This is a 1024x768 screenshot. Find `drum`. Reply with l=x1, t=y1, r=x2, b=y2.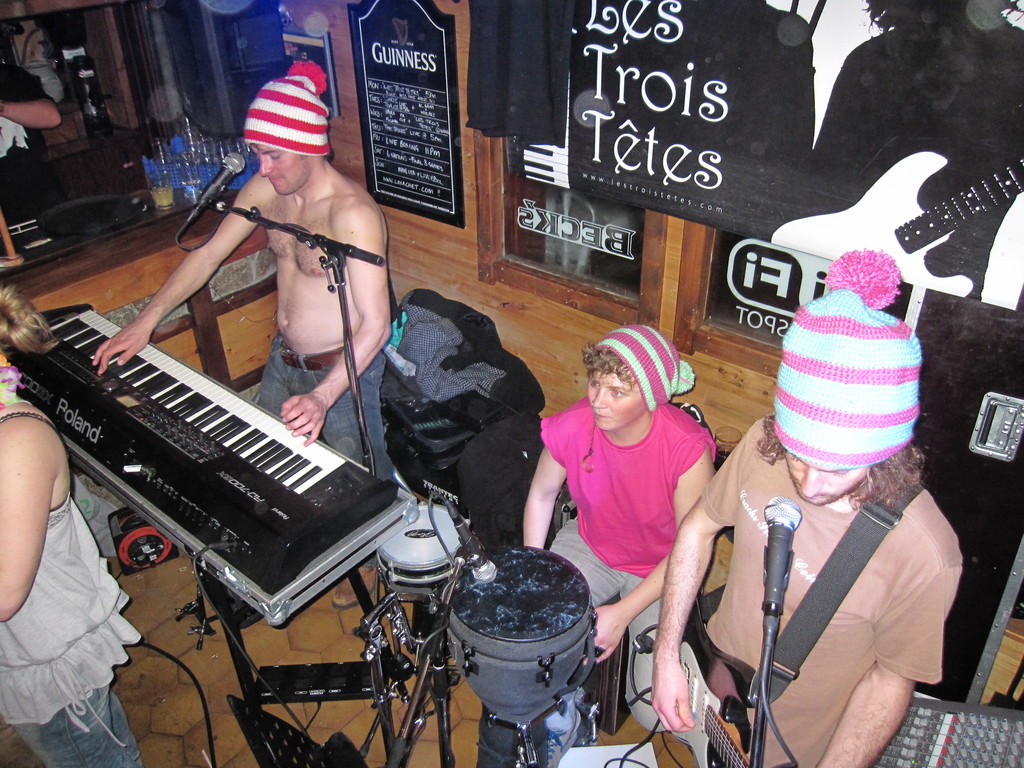
l=445, t=544, r=595, b=724.
